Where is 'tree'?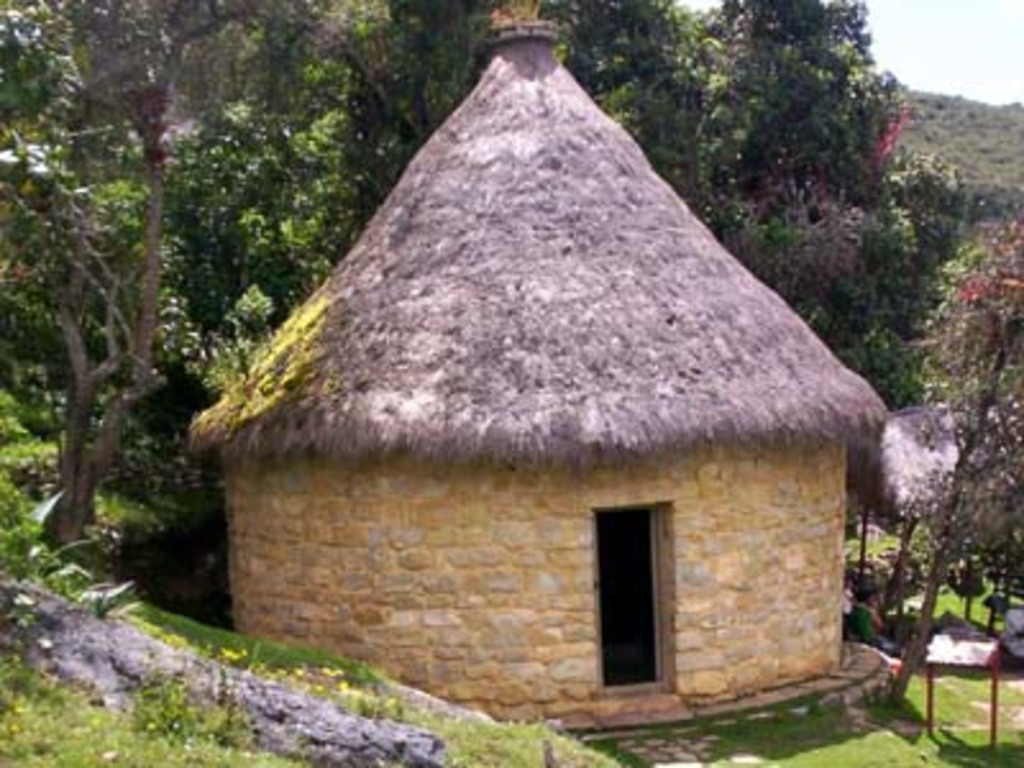
BBox(893, 151, 970, 284).
